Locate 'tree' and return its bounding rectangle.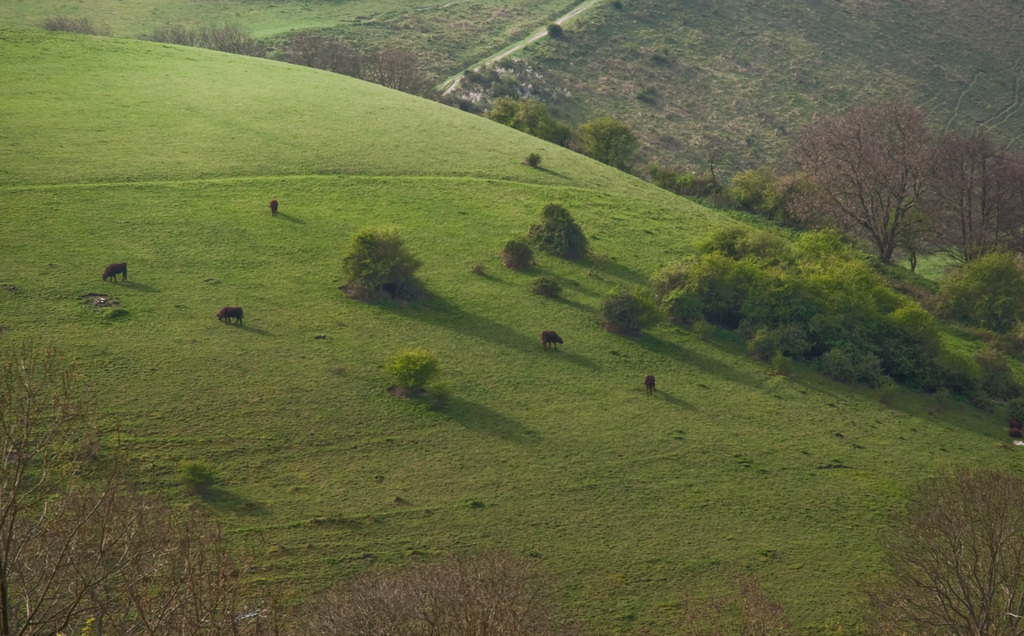
[0, 332, 255, 635].
